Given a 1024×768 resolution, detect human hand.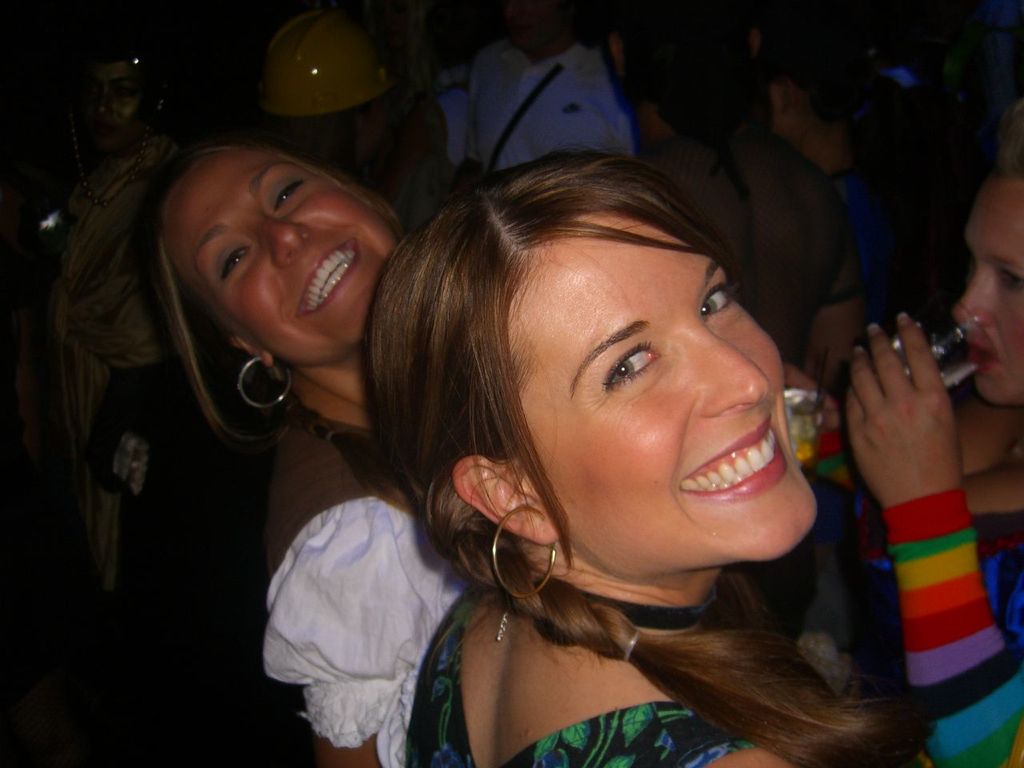
<box>785,360,837,470</box>.
